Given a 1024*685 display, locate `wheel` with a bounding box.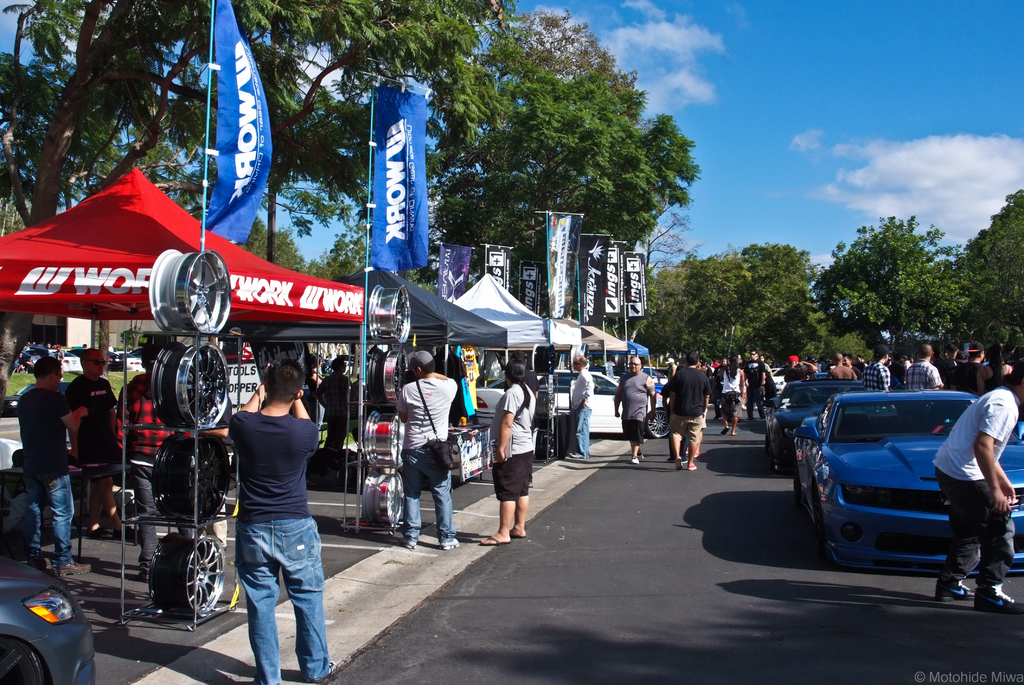
Located: x1=364, y1=412, x2=406, y2=465.
